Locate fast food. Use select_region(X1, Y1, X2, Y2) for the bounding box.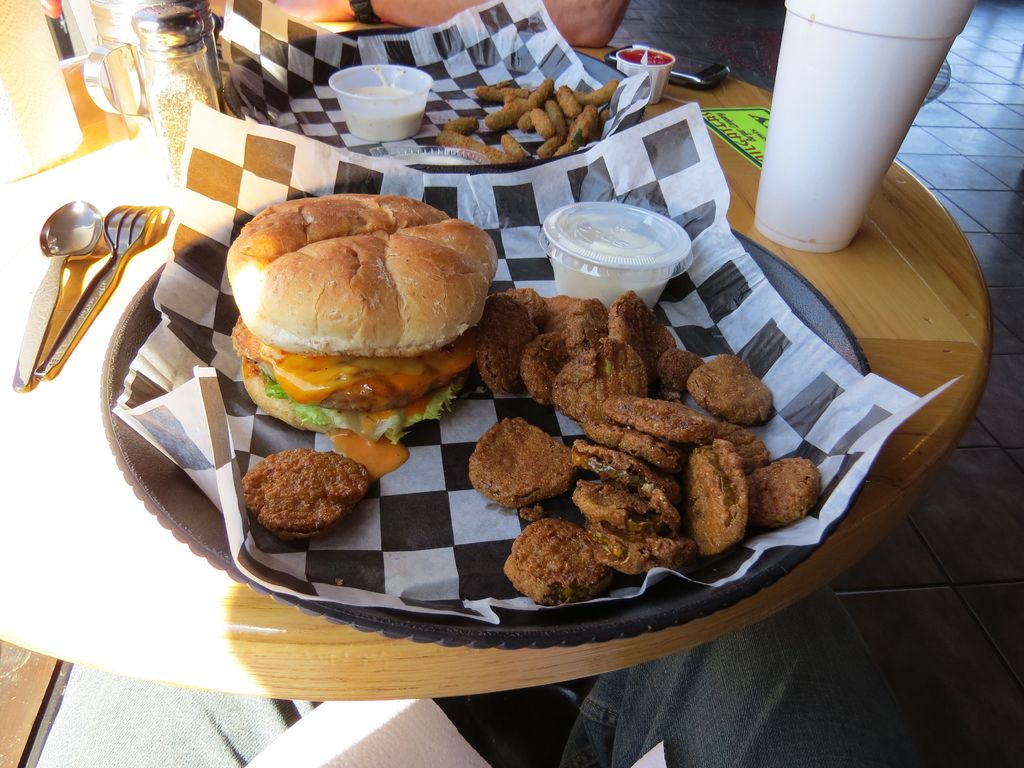
select_region(611, 289, 664, 348).
